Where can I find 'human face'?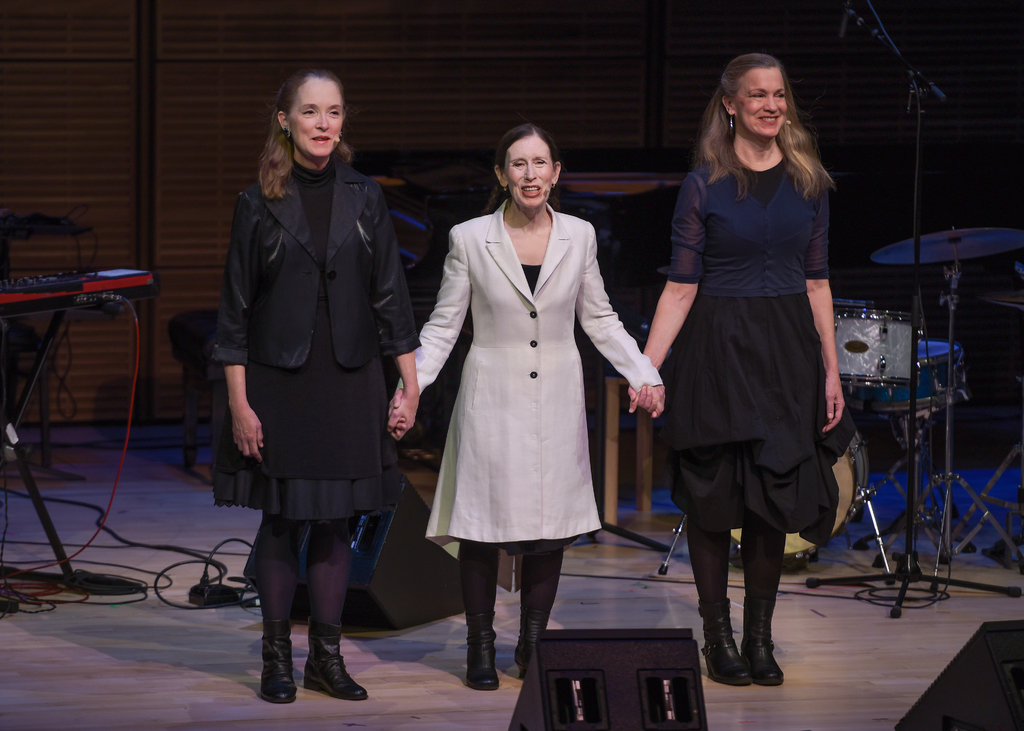
You can find it at select_region(724, 58, 792, 148).
